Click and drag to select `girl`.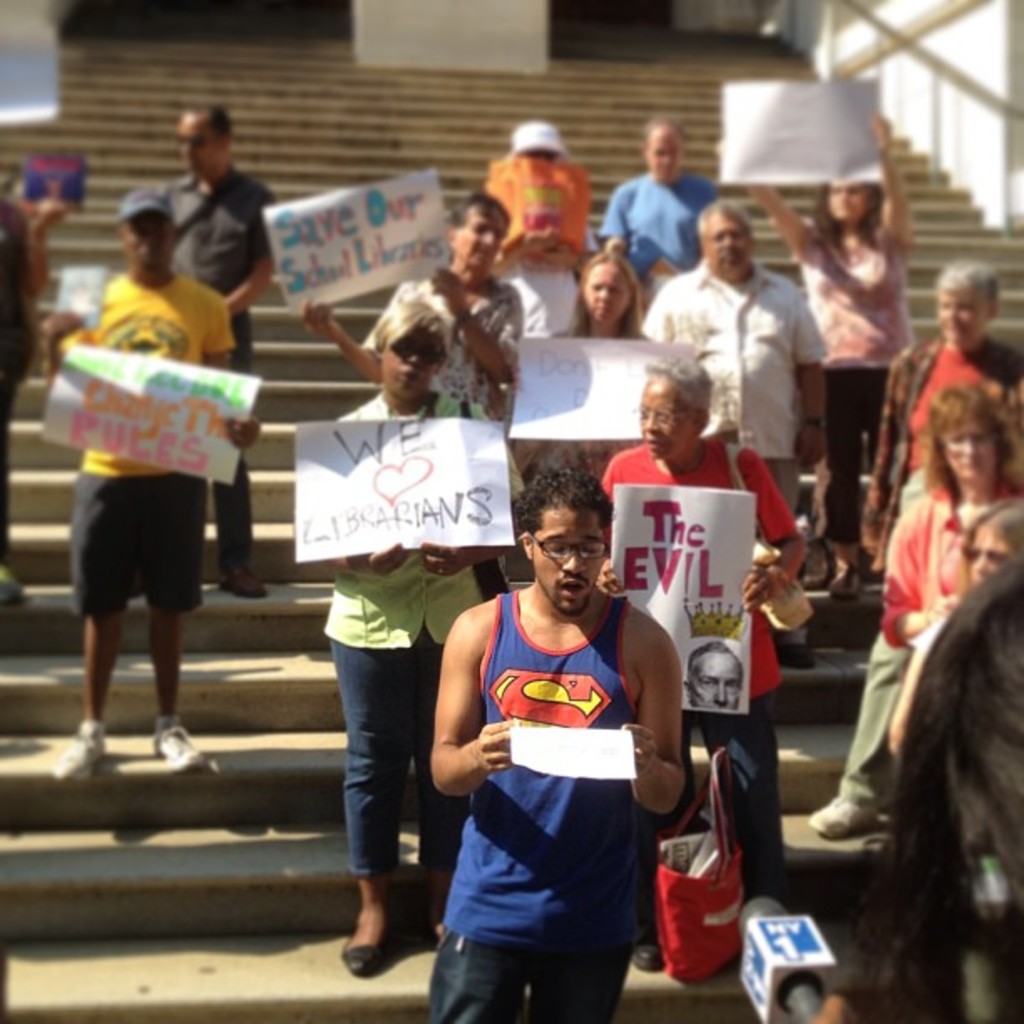
Selection: [512, 253, 659, 484].
